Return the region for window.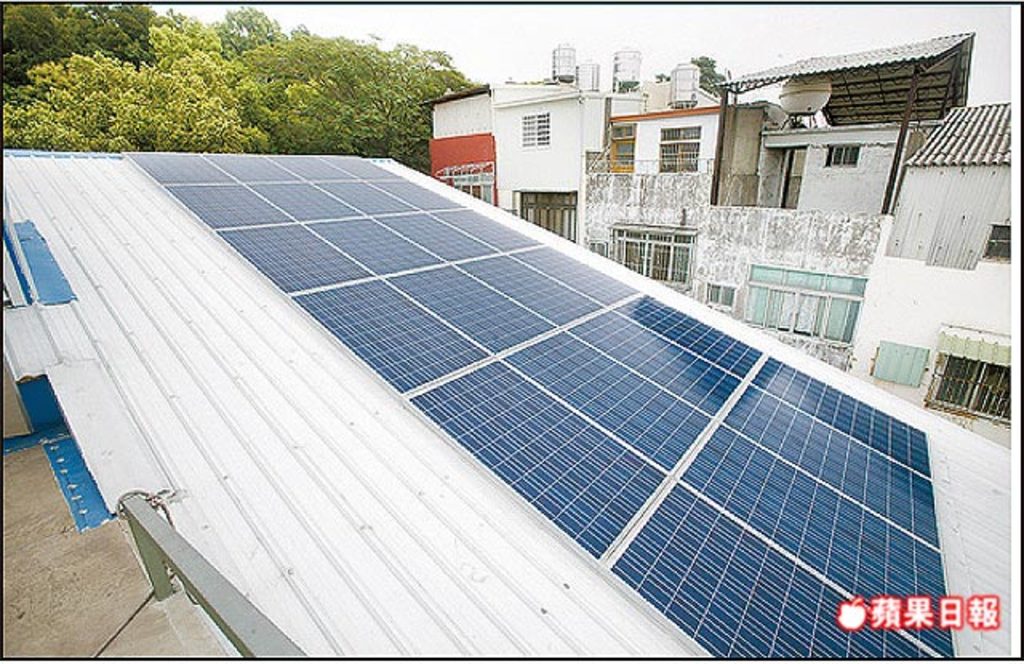
box=[610, 224, 693, 286].
